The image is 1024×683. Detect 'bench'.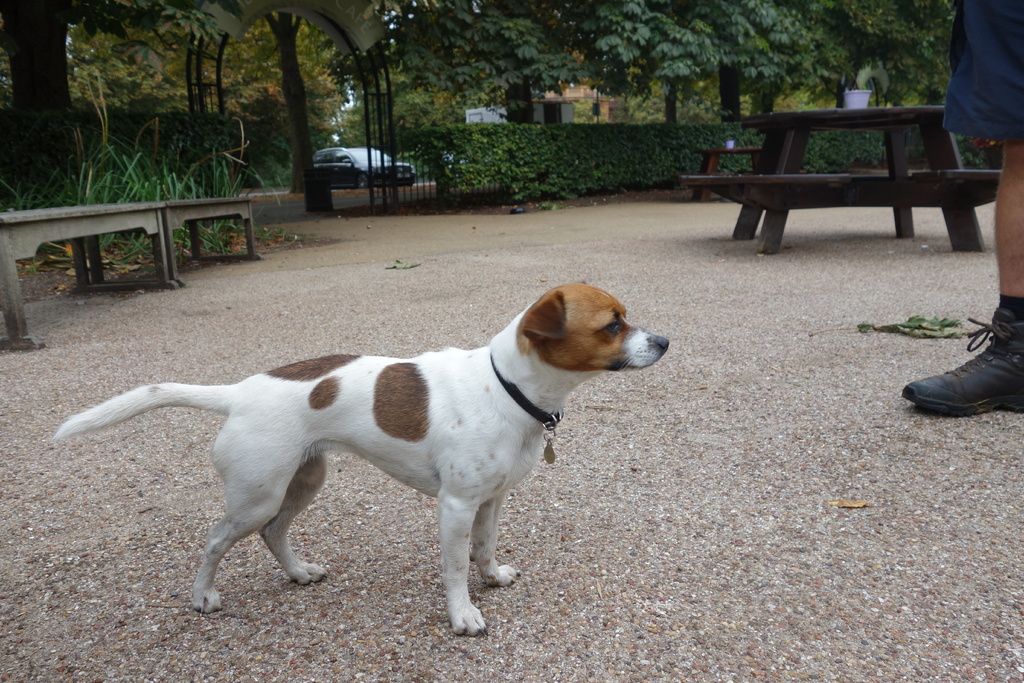
Detection: bbox=[147, 191, 266, 283].
